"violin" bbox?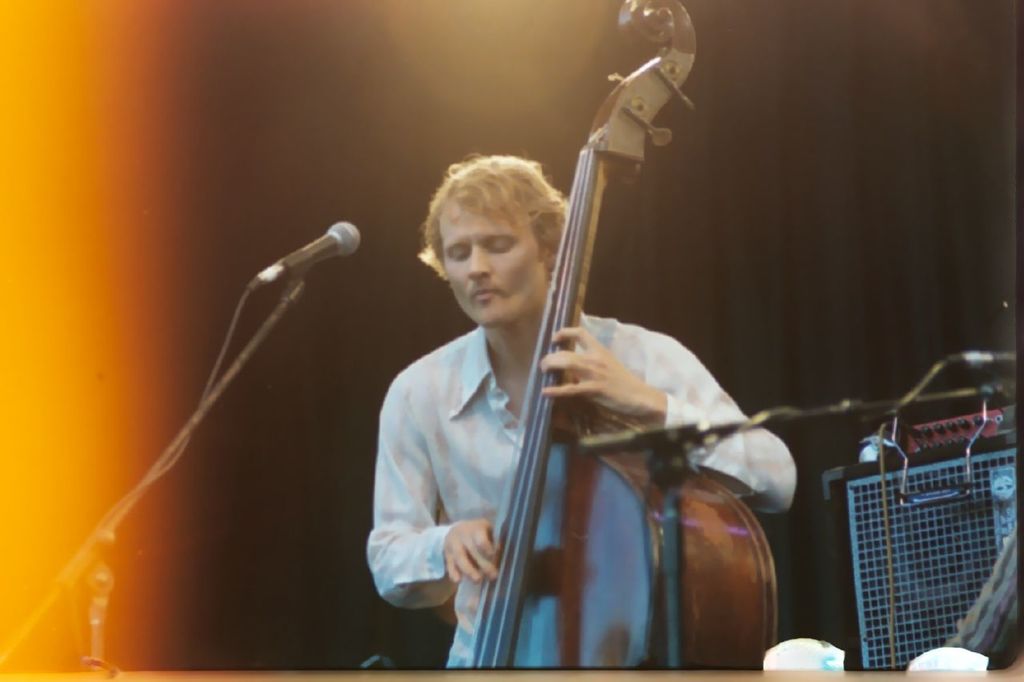
box=[460, 0, 775, 681]
